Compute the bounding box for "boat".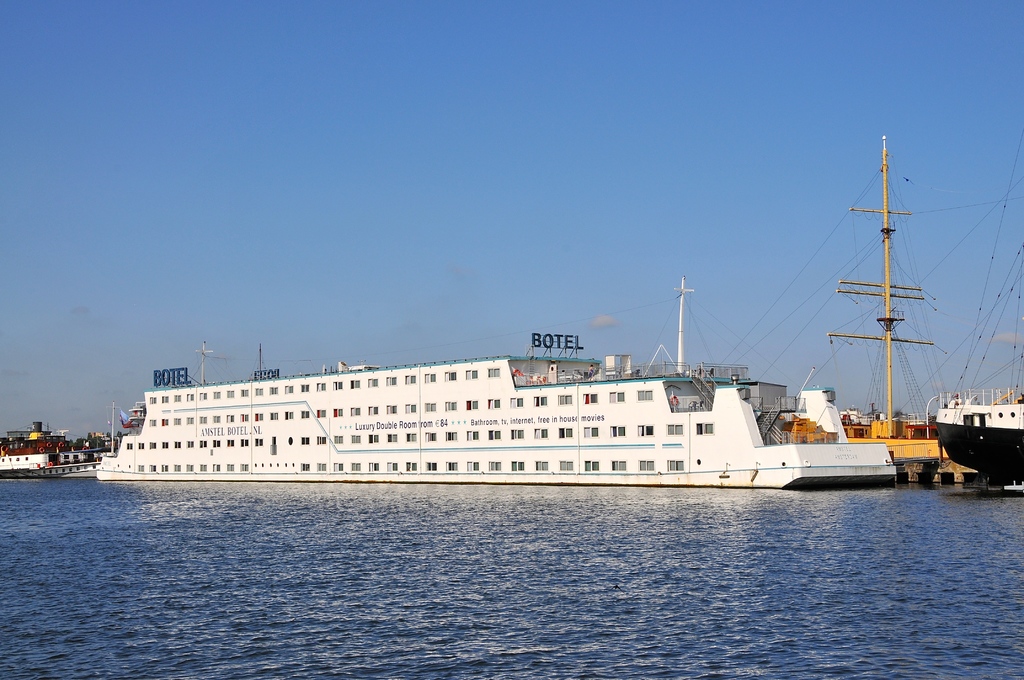
[left=934, top=146, right=1023, bottom=489].
